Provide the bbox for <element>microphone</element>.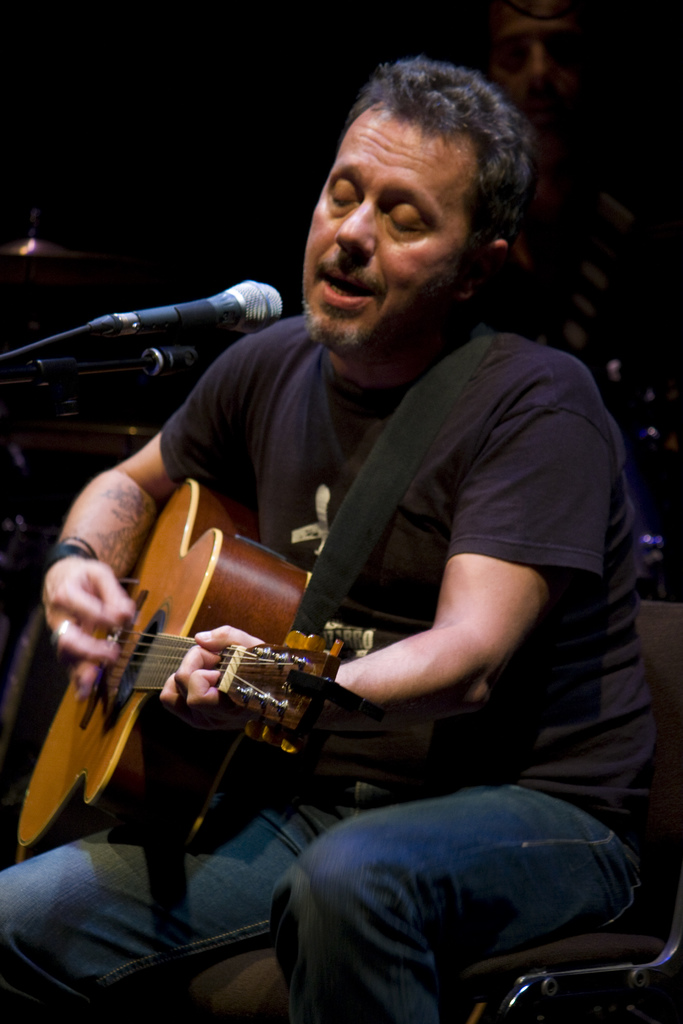
129,278,284,339.
